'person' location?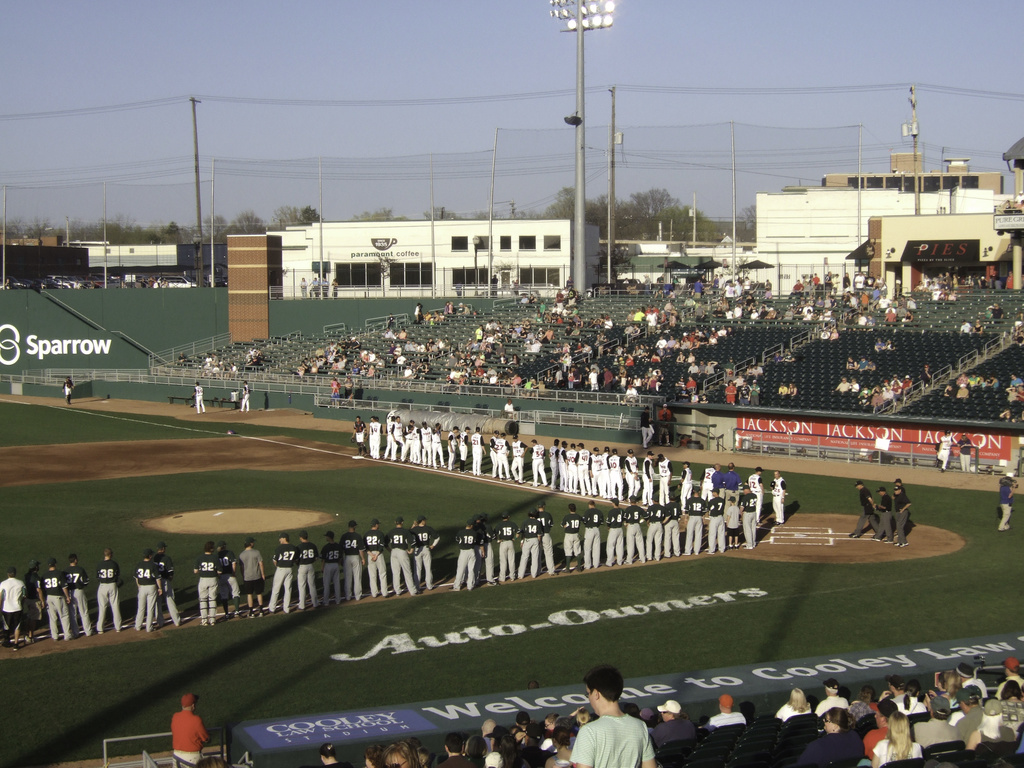
locate(956, 433, 971, 471)
